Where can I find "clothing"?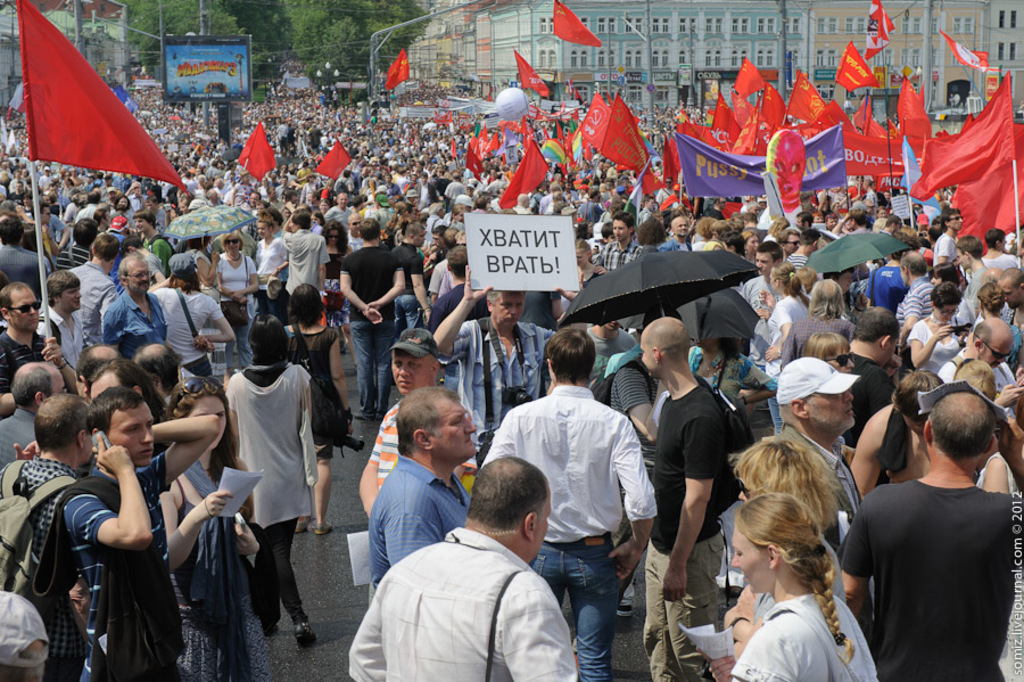
You can find it at crop(189, 250, 215, 277).
